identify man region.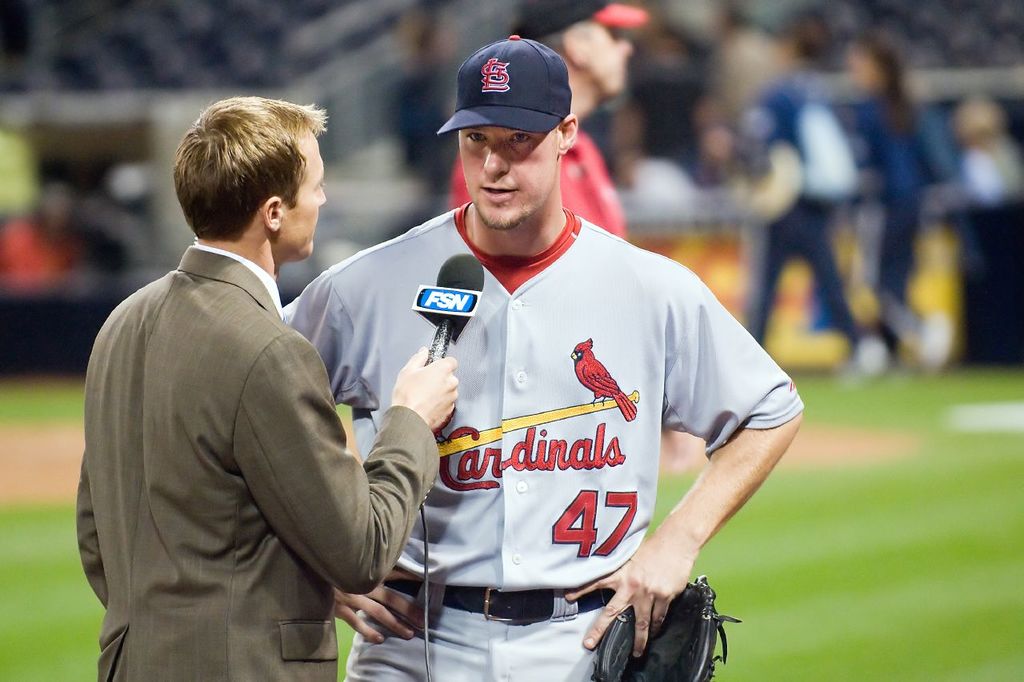
Region: <box>443,0,645,245</box>.
